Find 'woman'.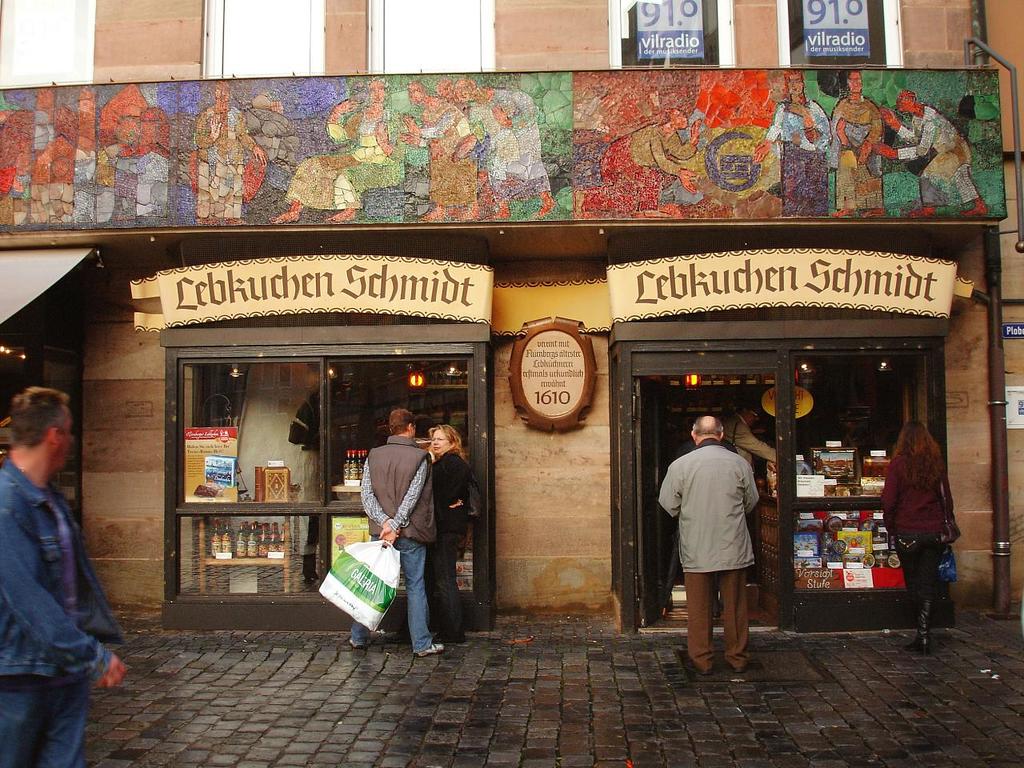
select_region(427, 430, 489, 638).
